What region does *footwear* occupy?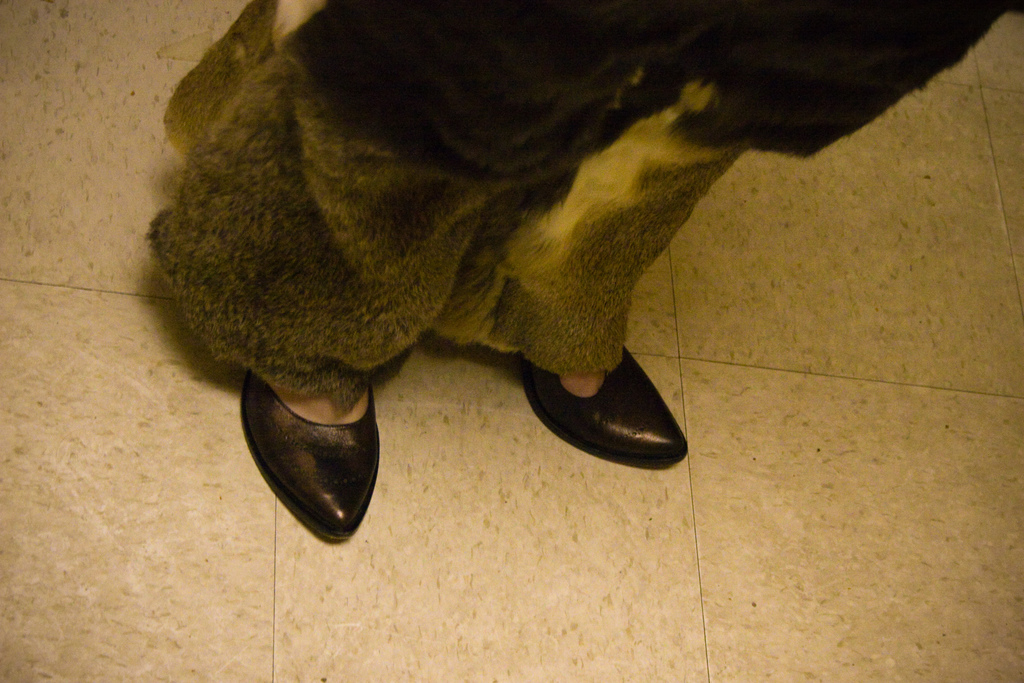
bbox=[522, 341, 688, 465].
